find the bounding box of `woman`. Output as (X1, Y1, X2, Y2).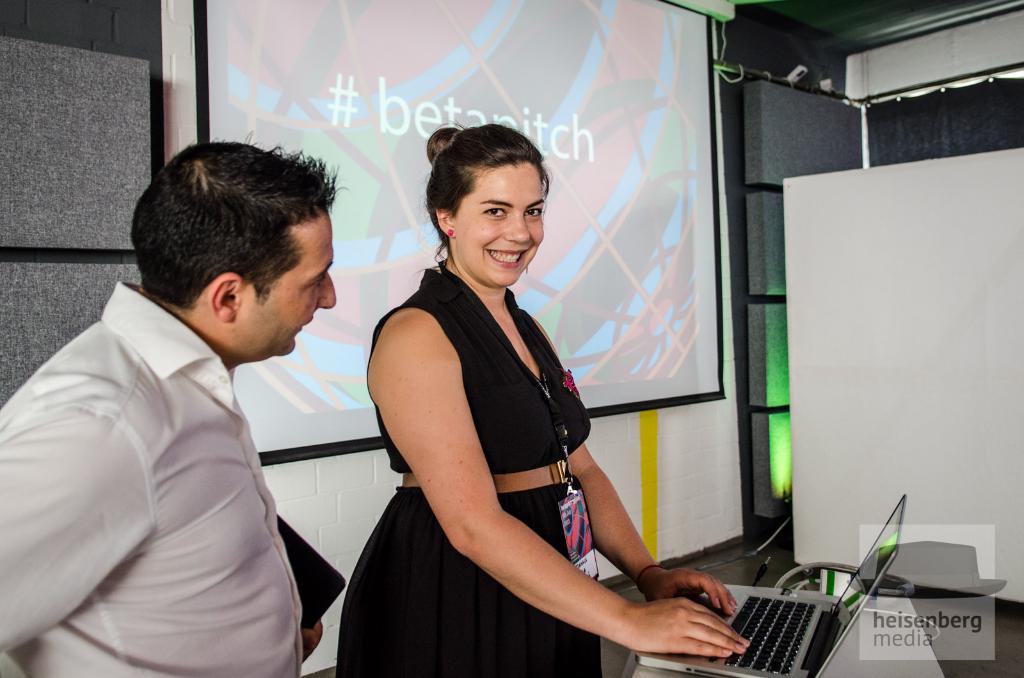
(318, 106, 603, 677).
